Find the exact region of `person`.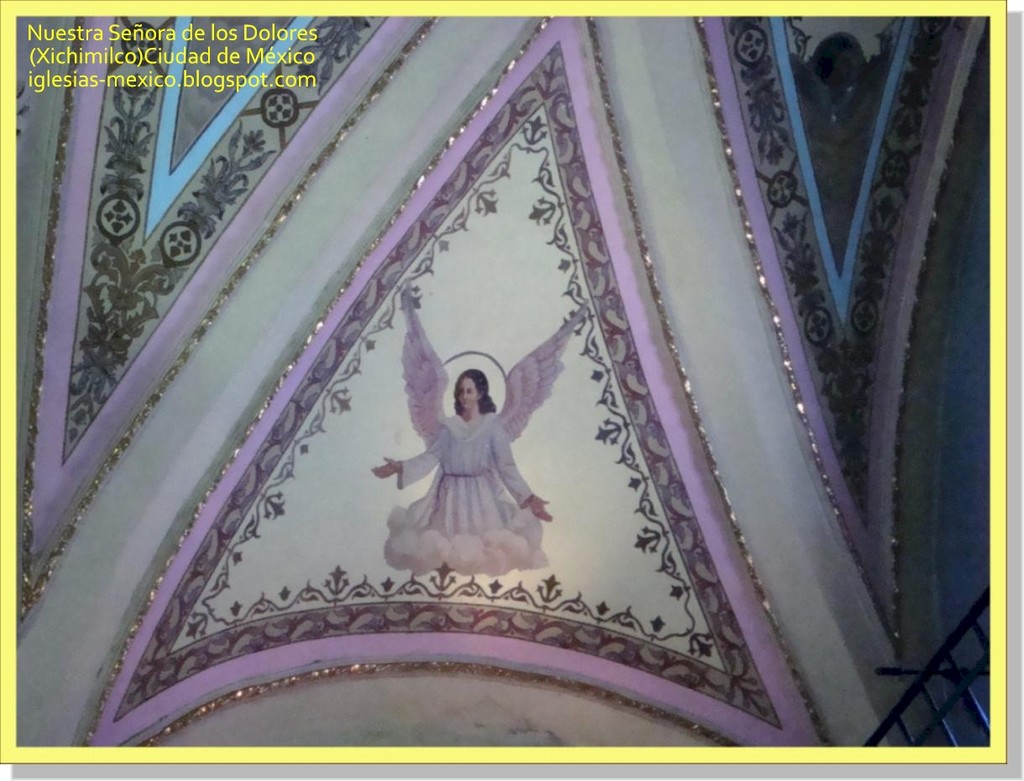
Exact region: x1=396 y1=348 x2=538 y2=605.
